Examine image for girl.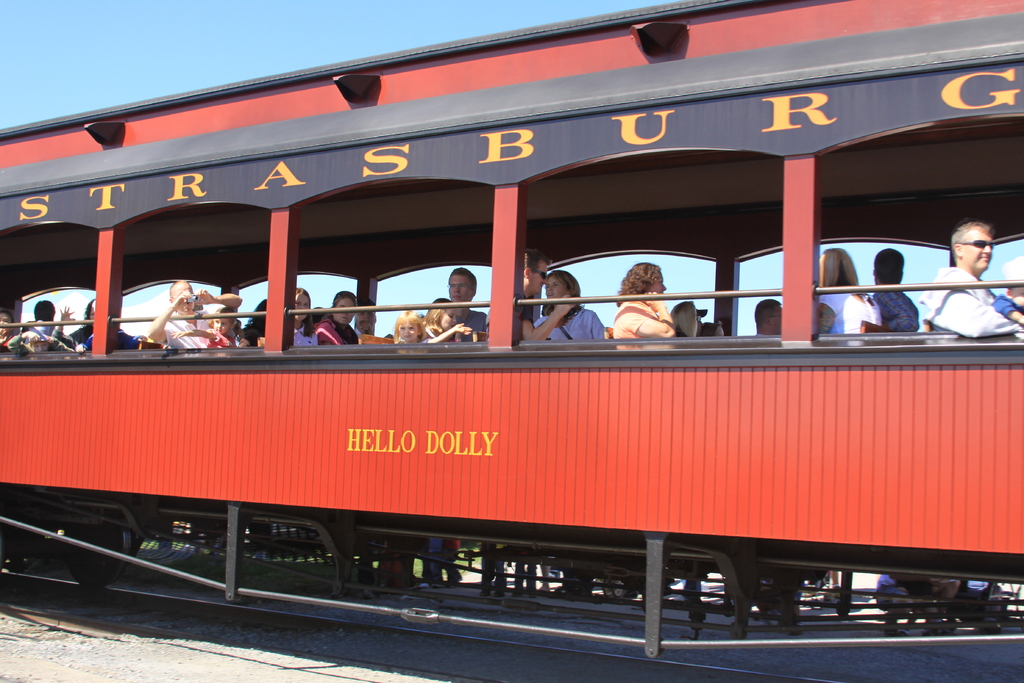
Examination result: bbox=[813, 242, 885, 347].
